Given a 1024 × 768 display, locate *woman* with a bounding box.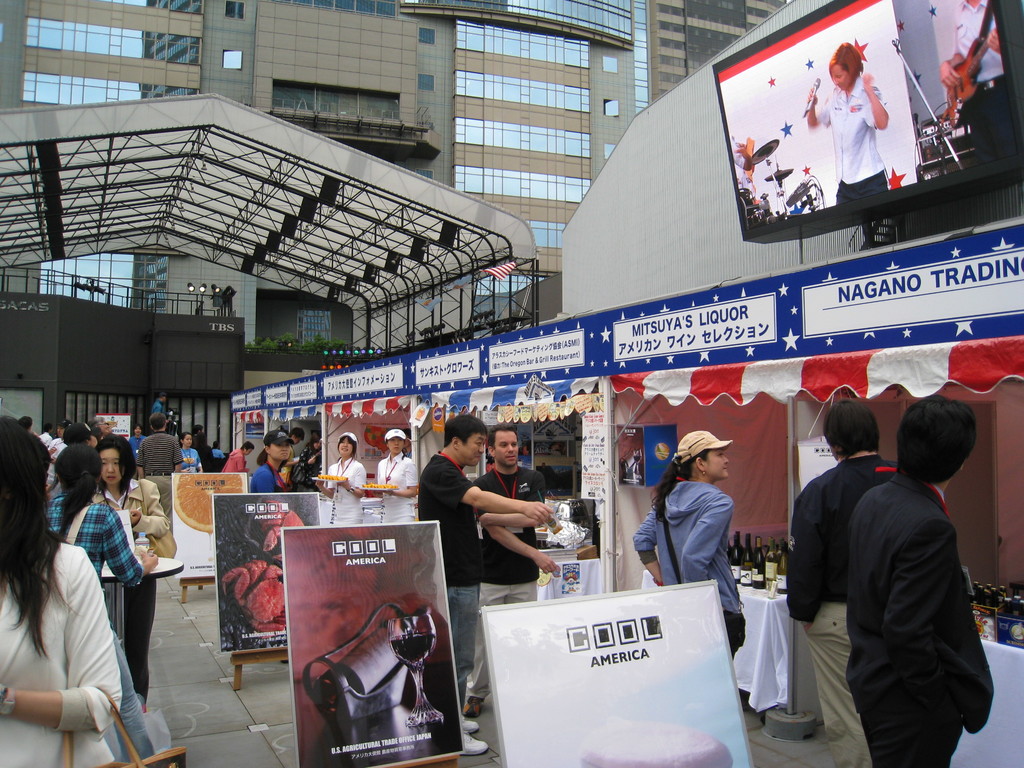
Located: rect(100, 438, 170, 701).
